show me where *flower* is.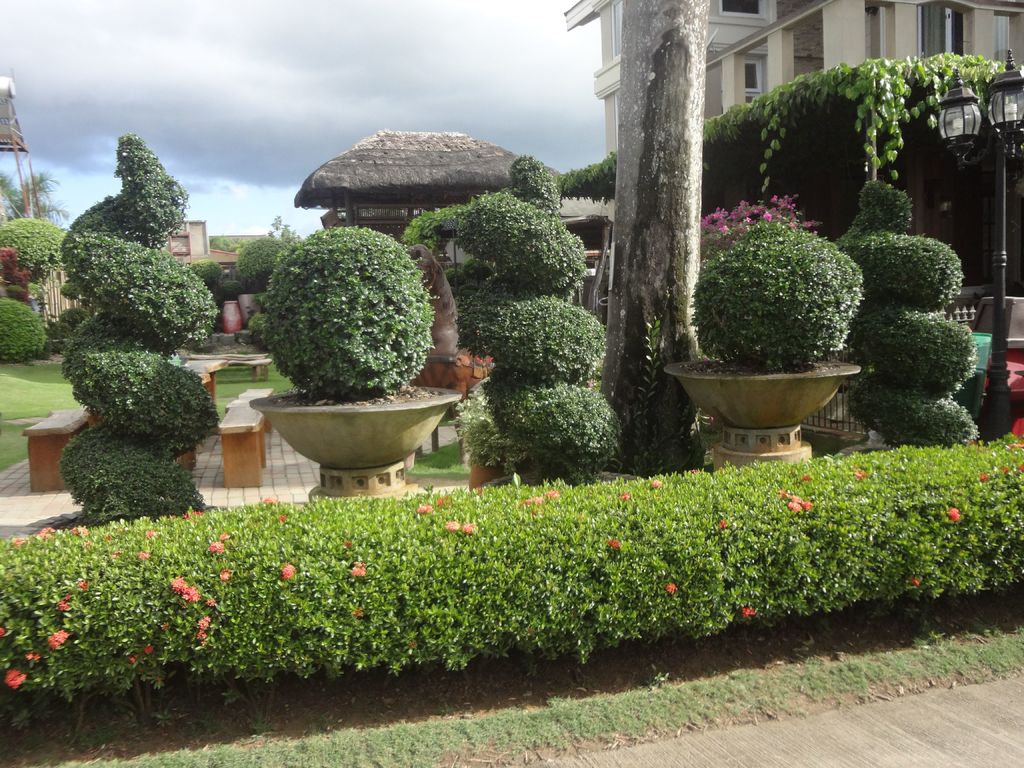
*flower* is at x1=650, y1=475, x2=662, y2=488.
